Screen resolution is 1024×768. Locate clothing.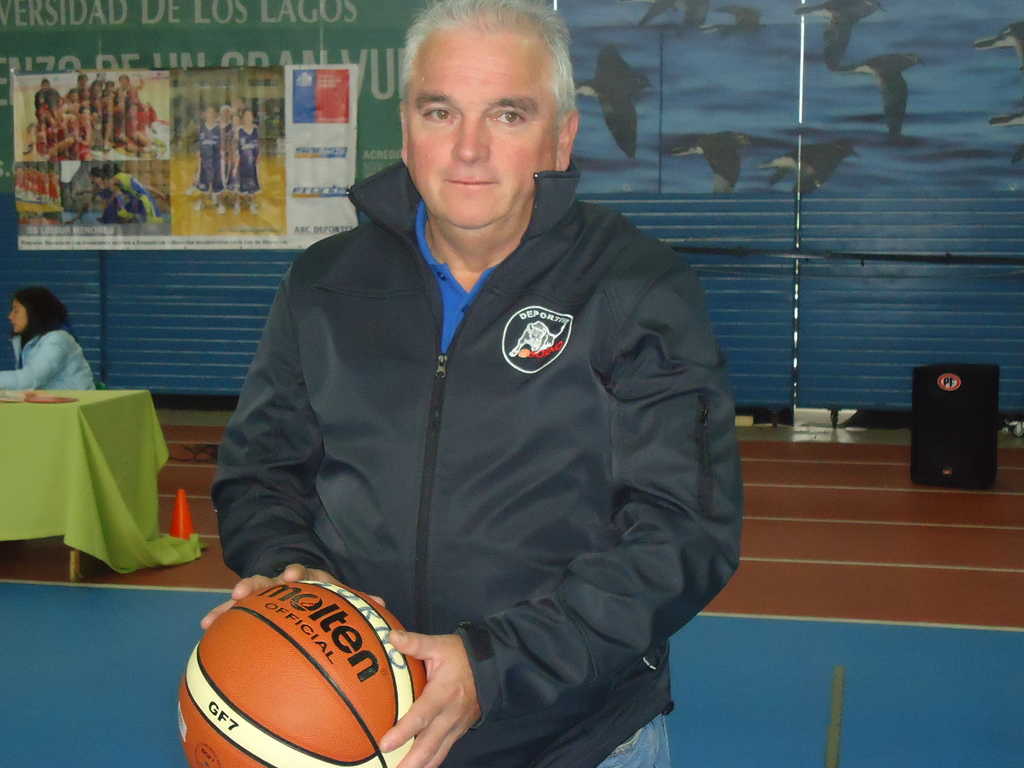
{"x1": 216, "y1": 131, "x2": 733, "y2": 739}.
